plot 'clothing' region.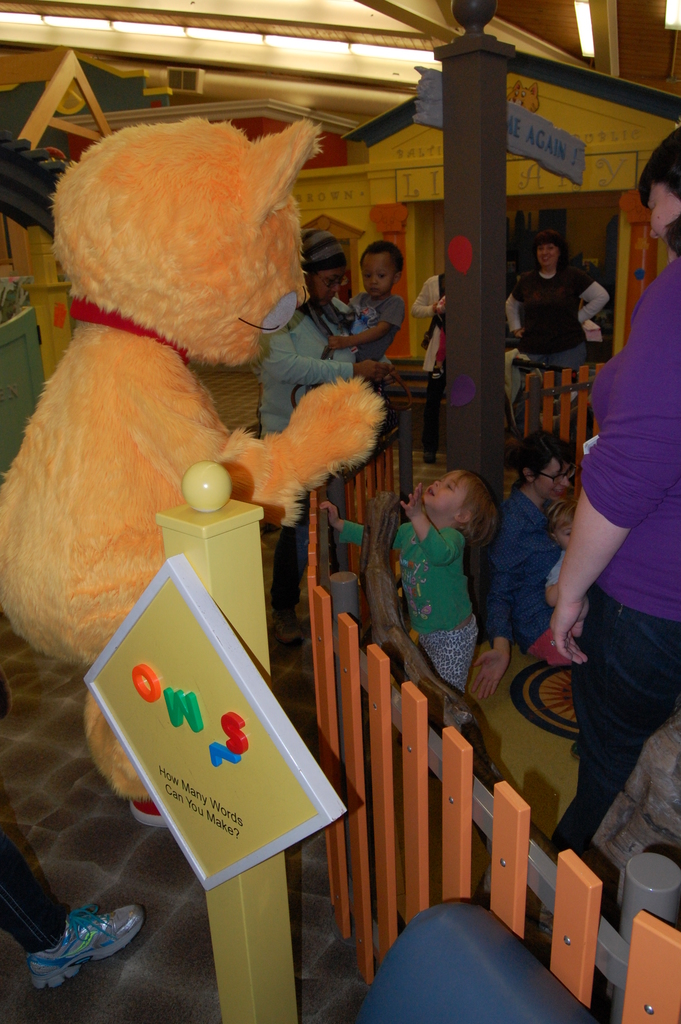
Plotted at [left=0, top=834, right=87, bottom=971].
